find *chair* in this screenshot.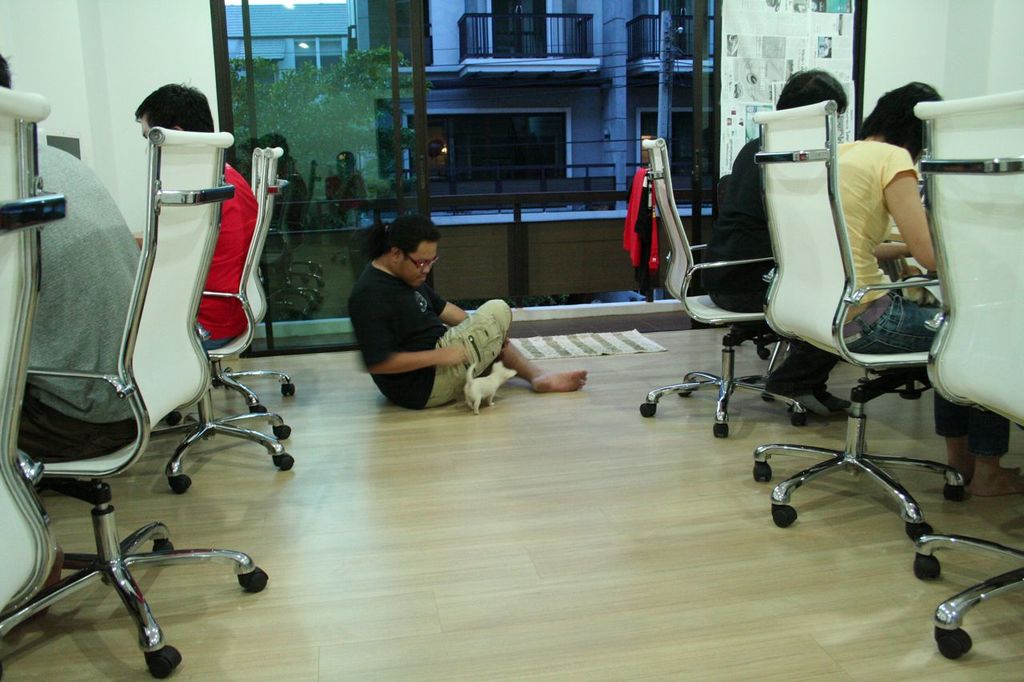
The bounding box for *chair* is pyautogui.locateOnScreen(0, 82, 68, 624).
